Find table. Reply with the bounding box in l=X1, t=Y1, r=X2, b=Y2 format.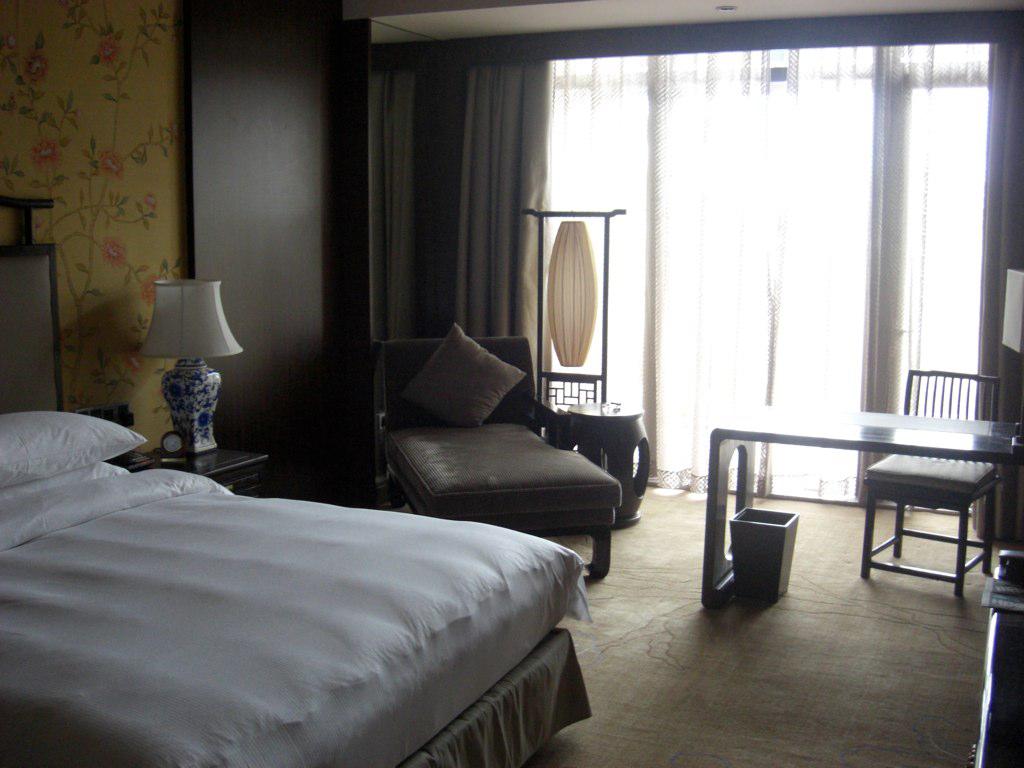
l=563, t=394, r=649, b=532.
